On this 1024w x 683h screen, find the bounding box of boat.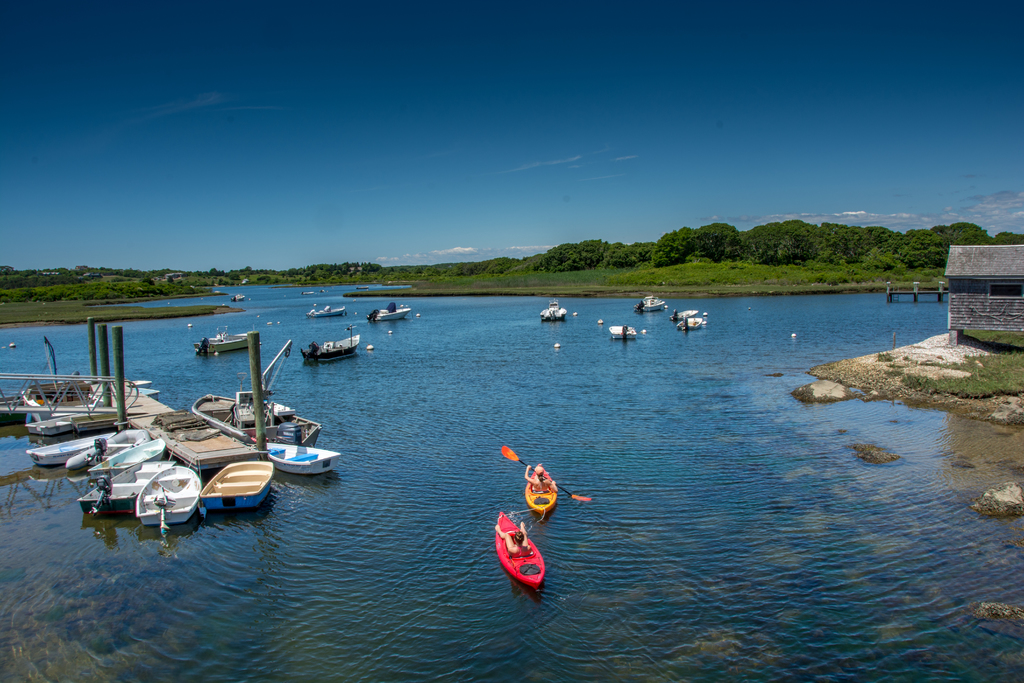
Bounding box: {"left": 303, "top": 330, "right": 367, "bottom": 360}.
